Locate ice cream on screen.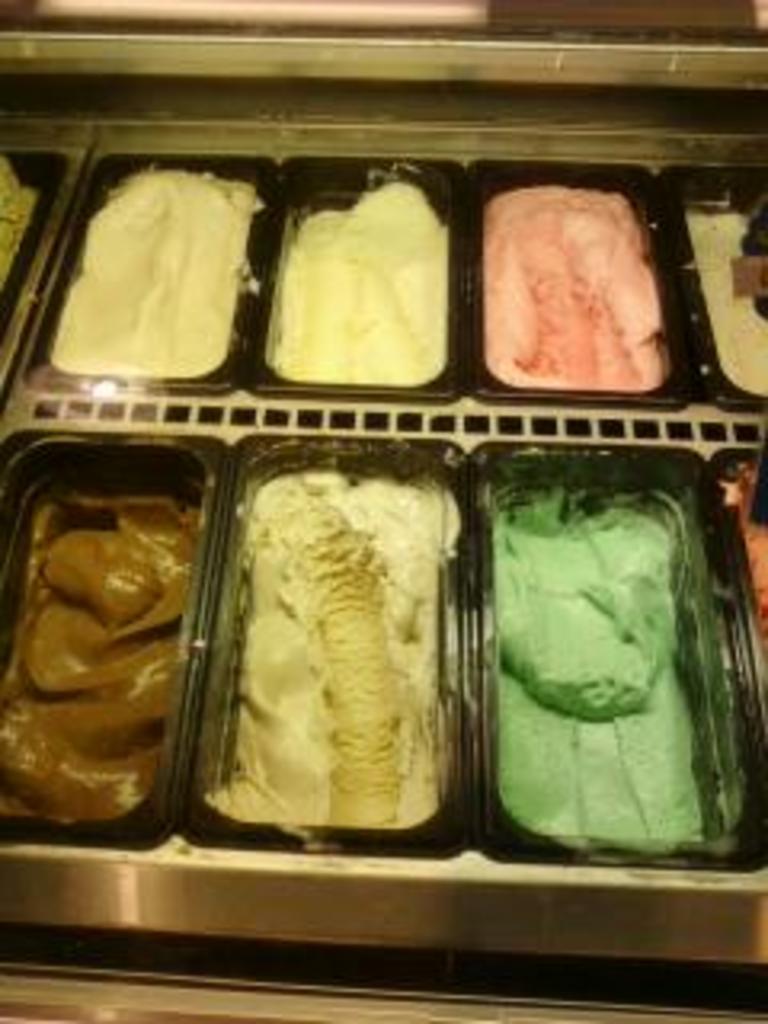
On screen at bbox=[723, 442, 765, 707].
